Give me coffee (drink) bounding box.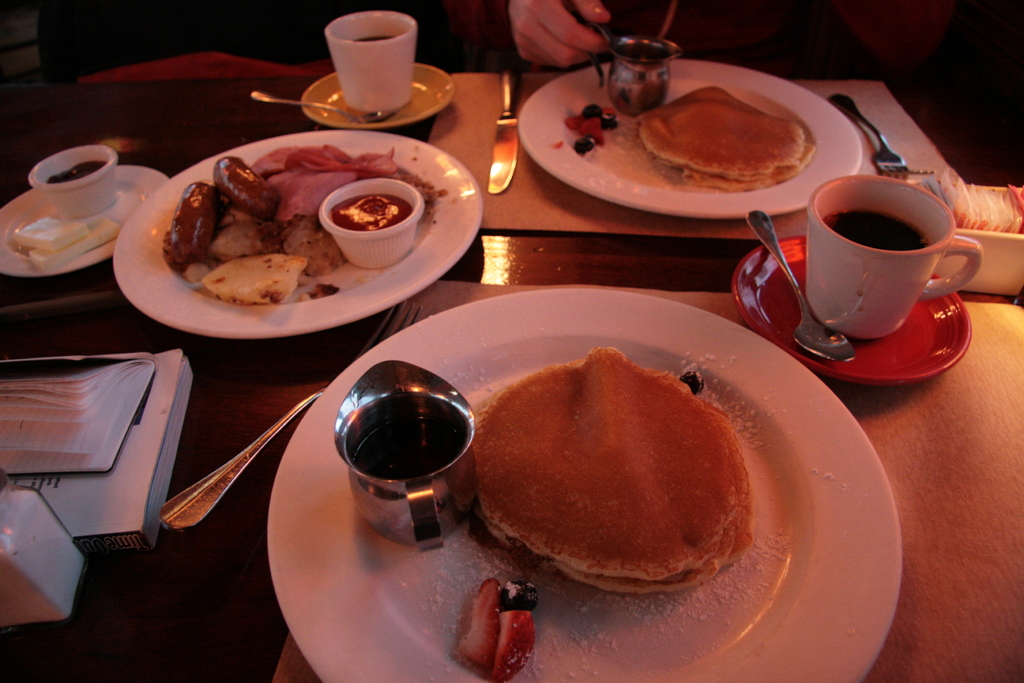
(353, 35, 394, 42).
